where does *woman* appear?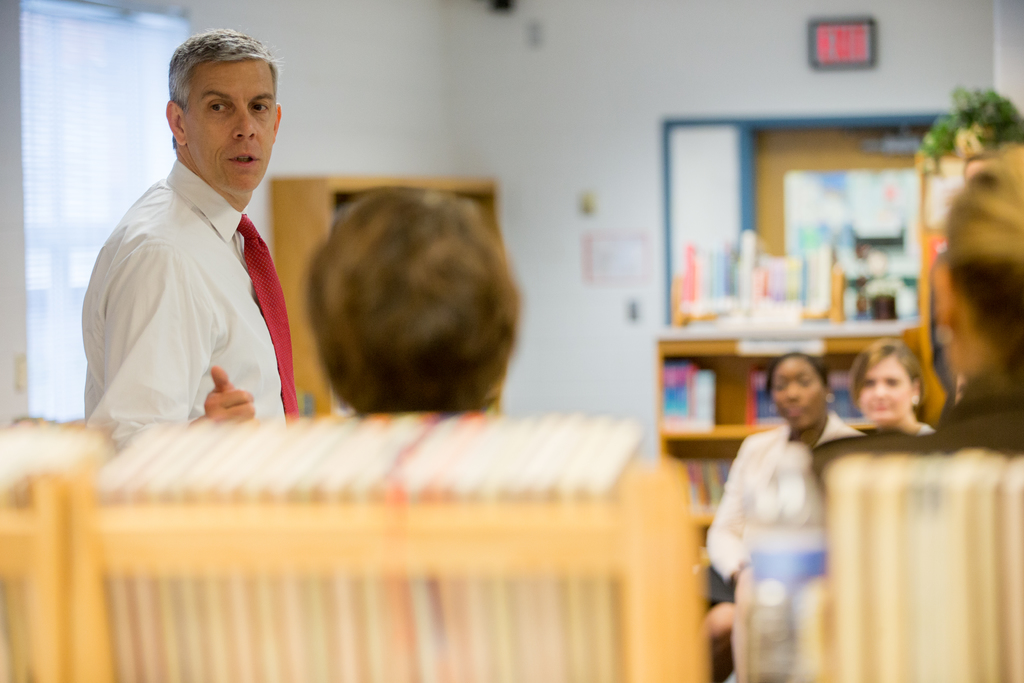
Appears at 850, 339, 931, 445.
